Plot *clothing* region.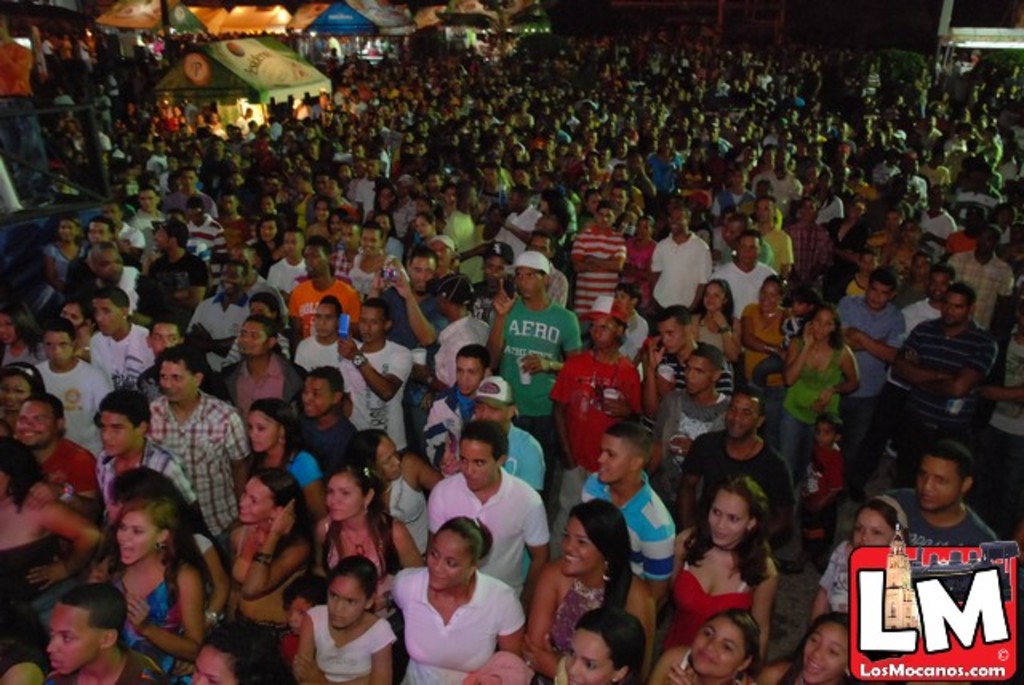
Plotted at x1=827, y1=229, x2=854, y2=293.
